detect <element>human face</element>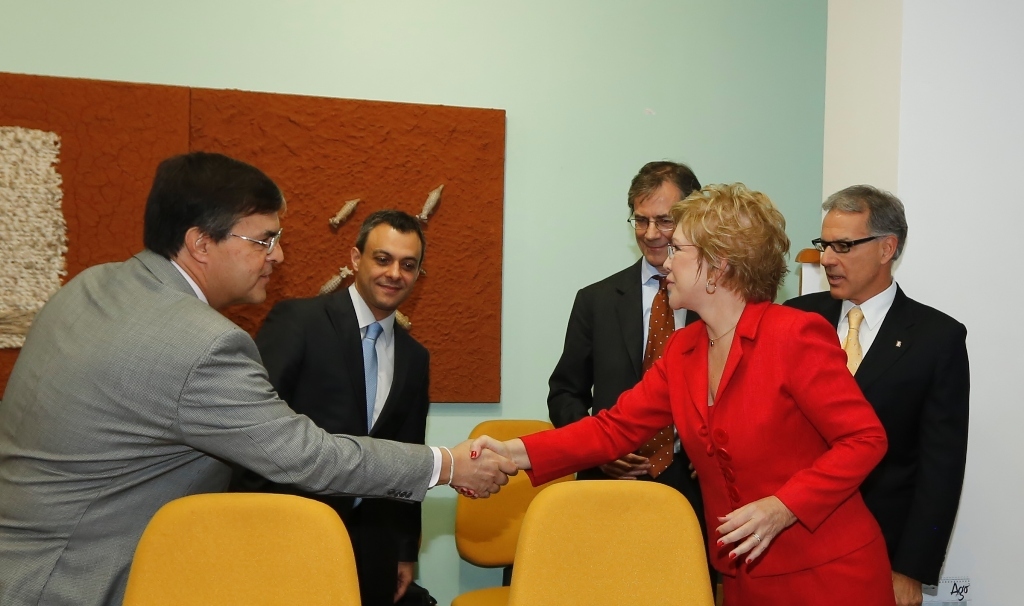
l=635, t=174, r=684, b=262
